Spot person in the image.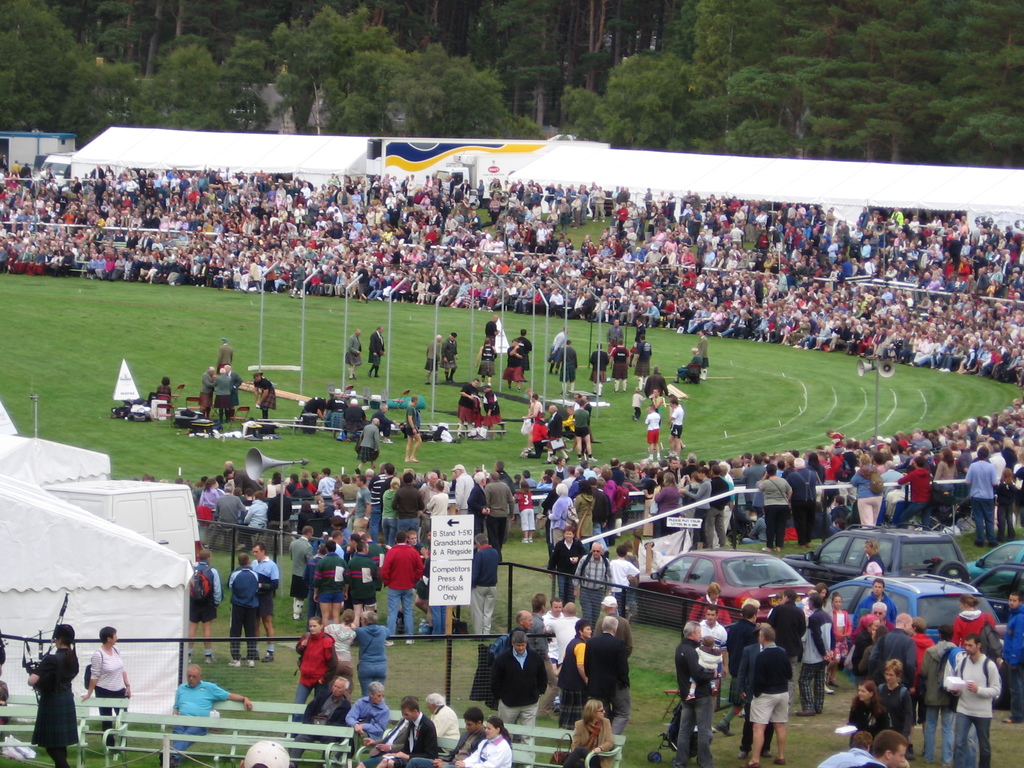
person found at l=683, t=467, r=712, b=547.
